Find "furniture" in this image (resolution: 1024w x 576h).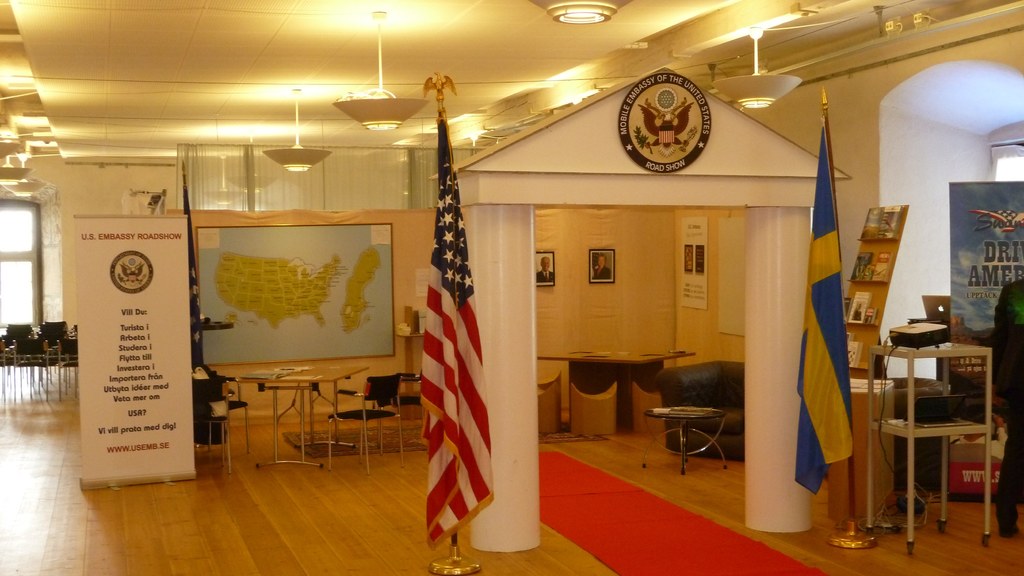
(left=890, top=375, right=952, bottom=484).
